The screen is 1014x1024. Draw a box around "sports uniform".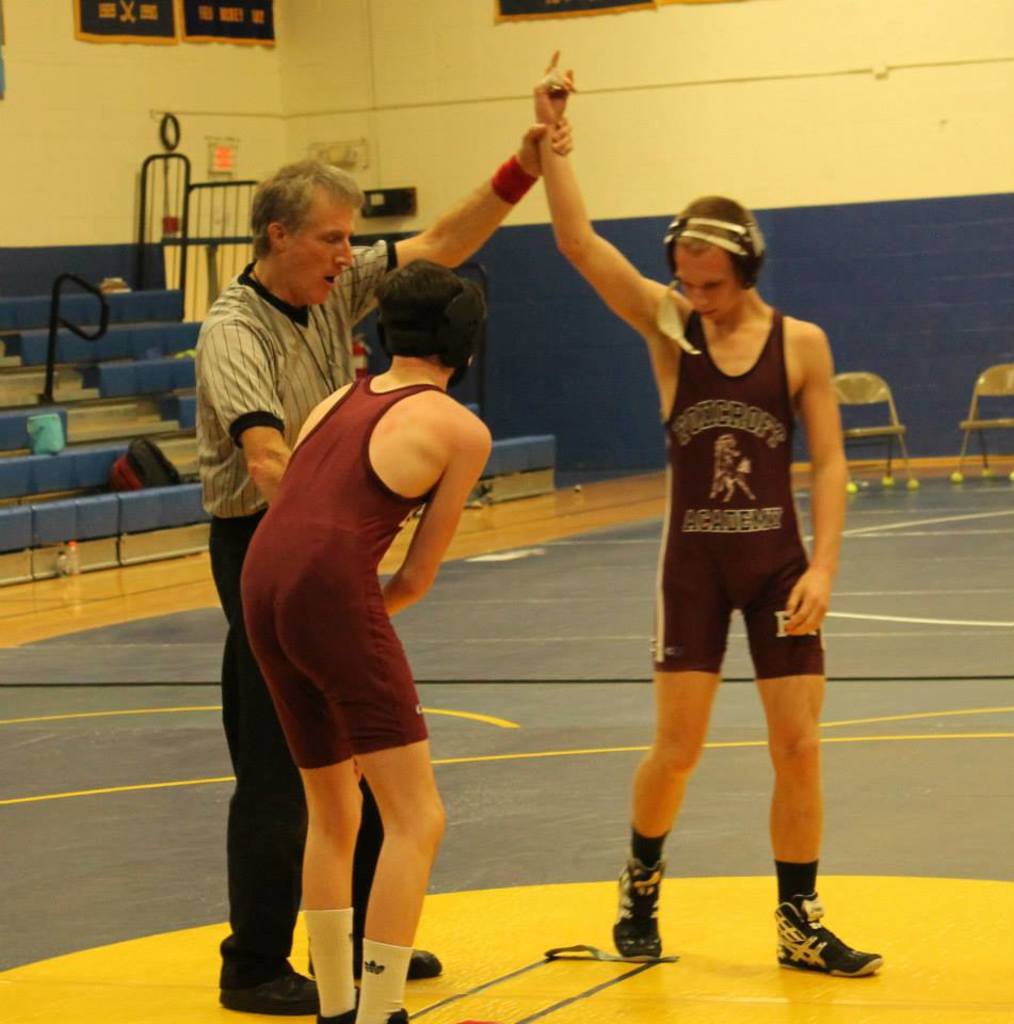
select_region(619, 221, 881, 976).
